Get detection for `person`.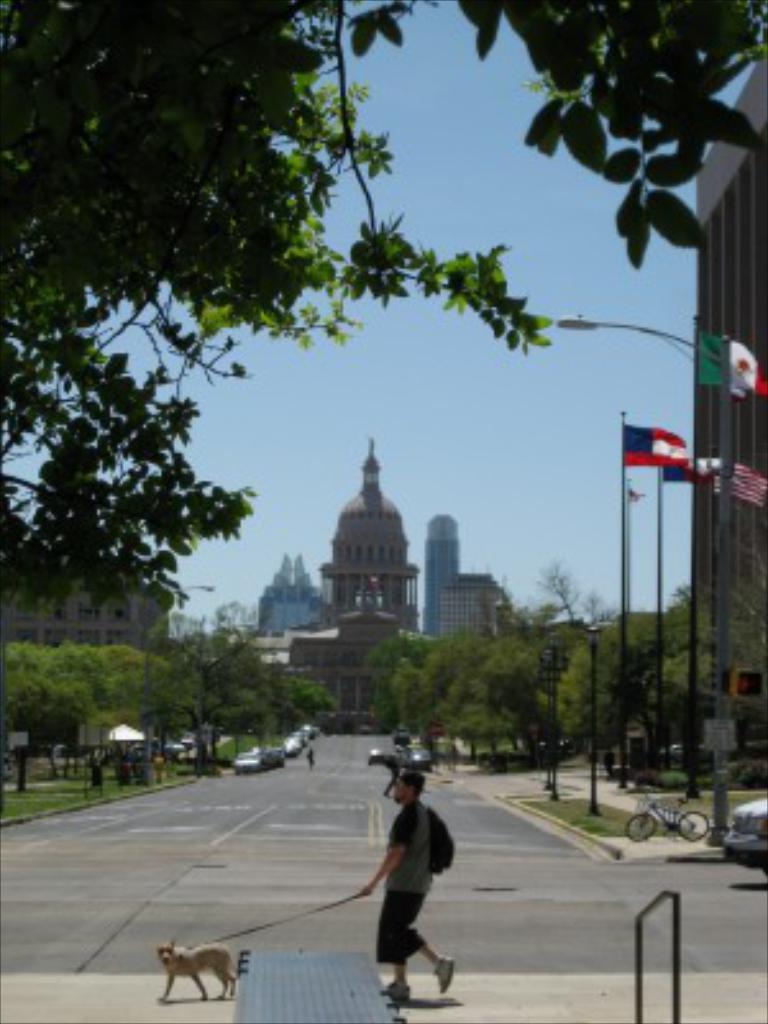
Detection: [358,758,451,998].
